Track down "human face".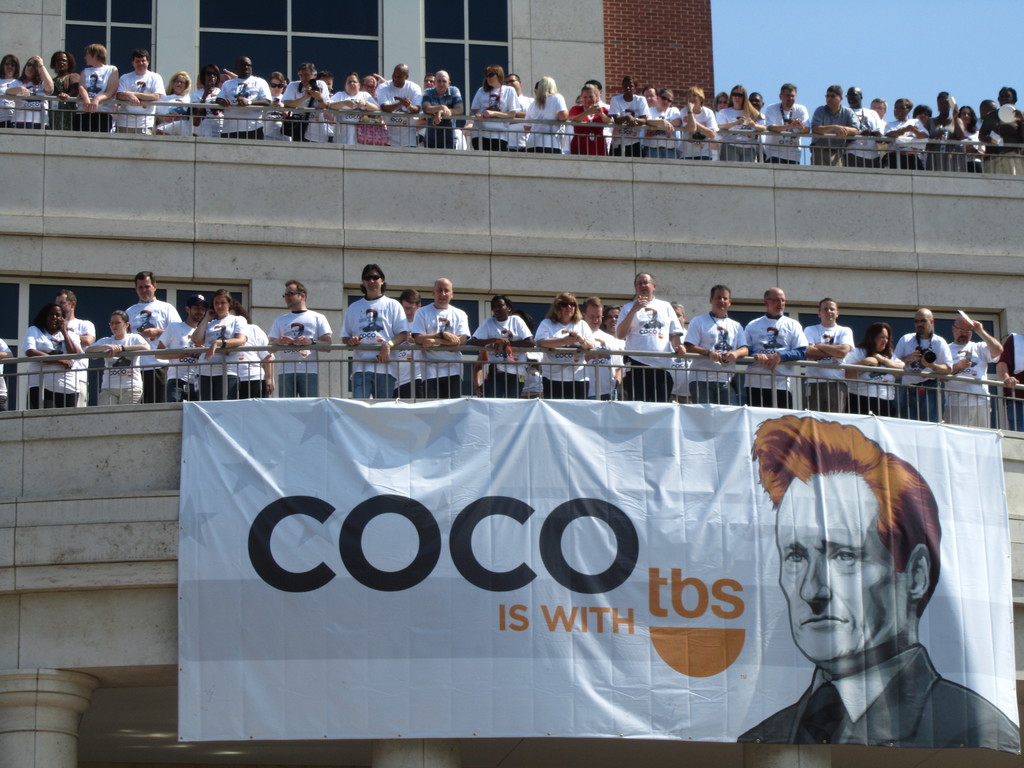
Tracked to box=[960, 108, 976, 131].
